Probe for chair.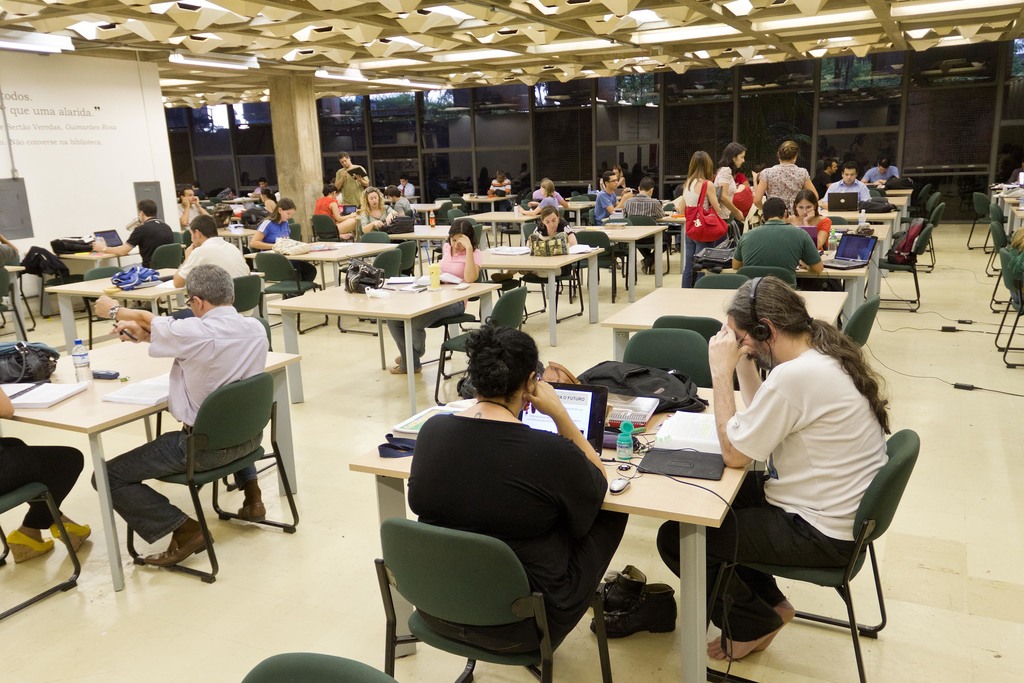
Probe result: <region>990, 203, 1009, 226</region>.
